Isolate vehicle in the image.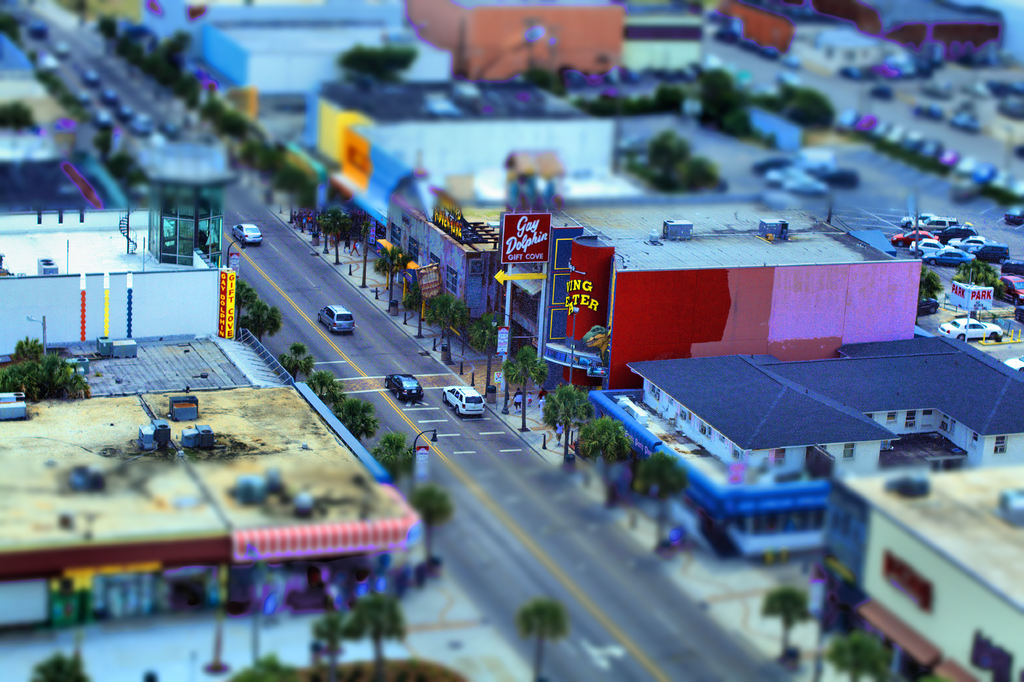
Isolated region: 971/237/1009/262.
